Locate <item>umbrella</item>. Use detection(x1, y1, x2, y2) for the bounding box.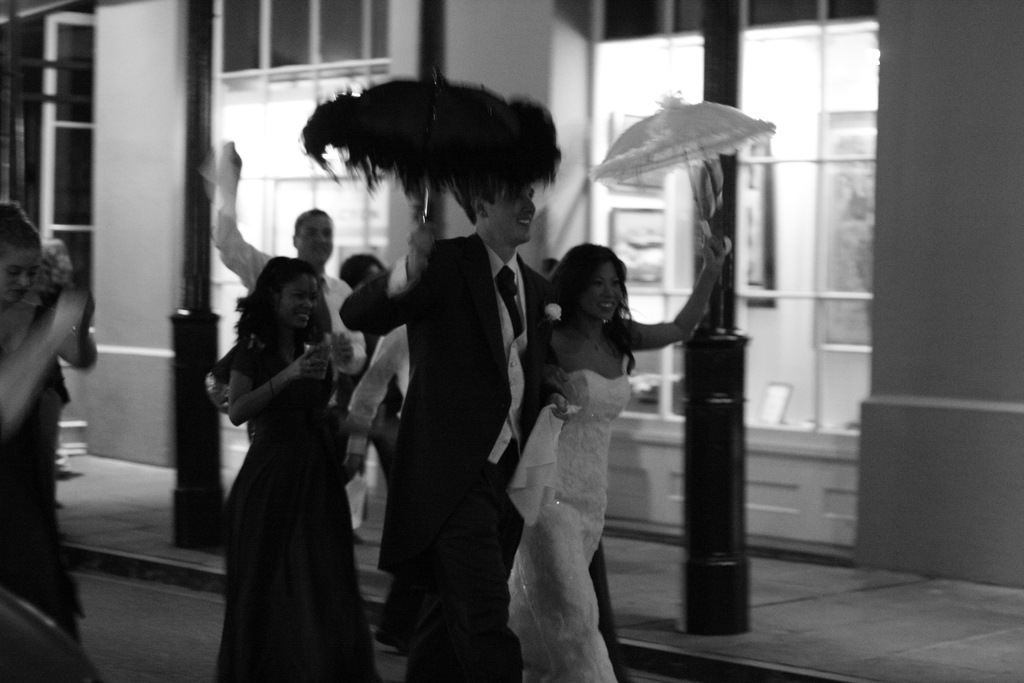
detection(588, 90, 778, 256).
